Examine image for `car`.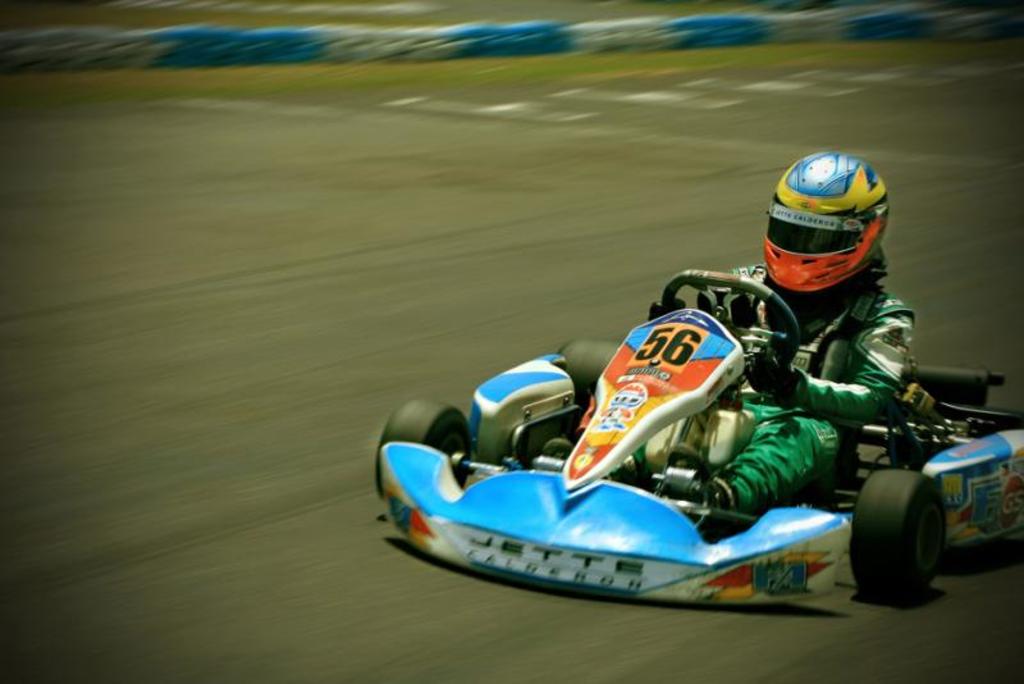
Examination result: pyautogui.locateOnScreen(372, 272, 1023, 605).
